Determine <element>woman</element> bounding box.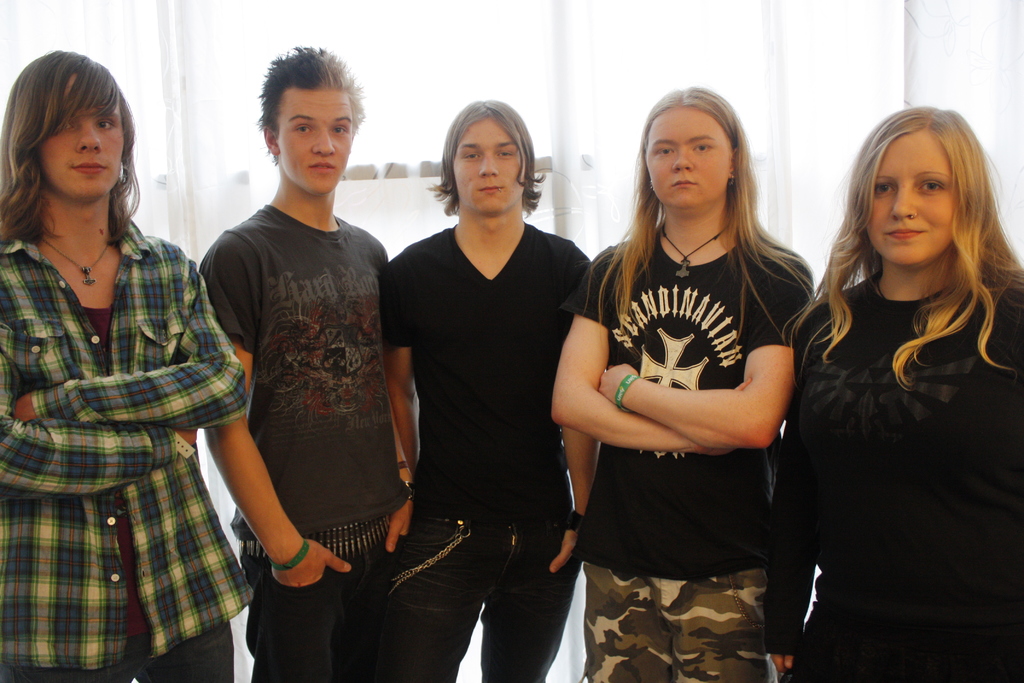
Determined: <bbox>785, 100, 1023, 682</bbox>.
